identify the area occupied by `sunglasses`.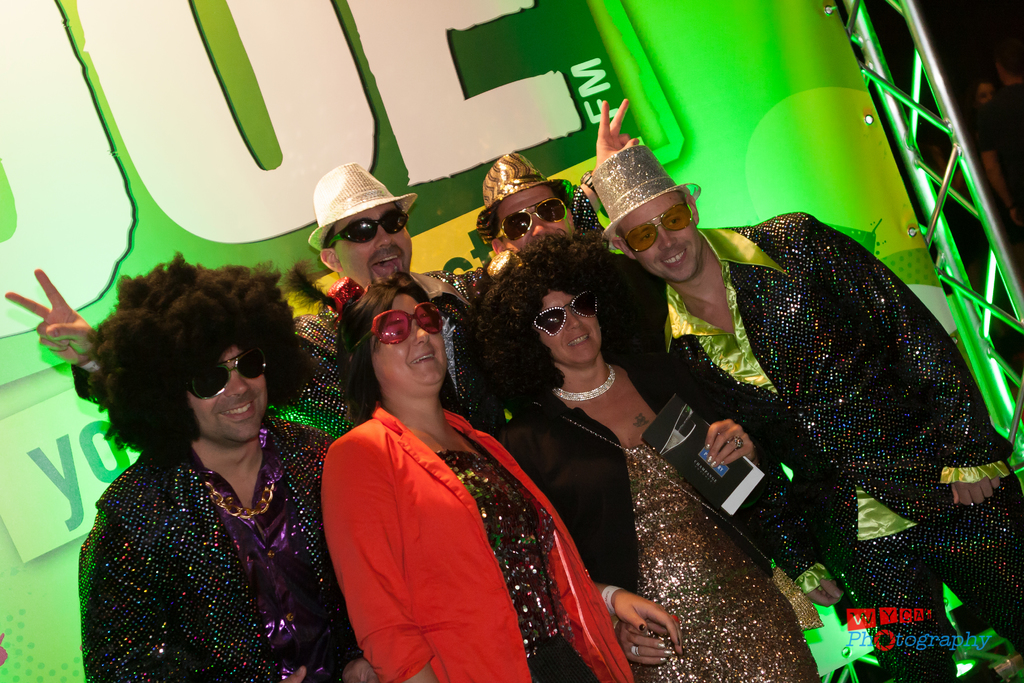
Area: pyautogui.locateOnScreen(351, 298, 447, 354).
